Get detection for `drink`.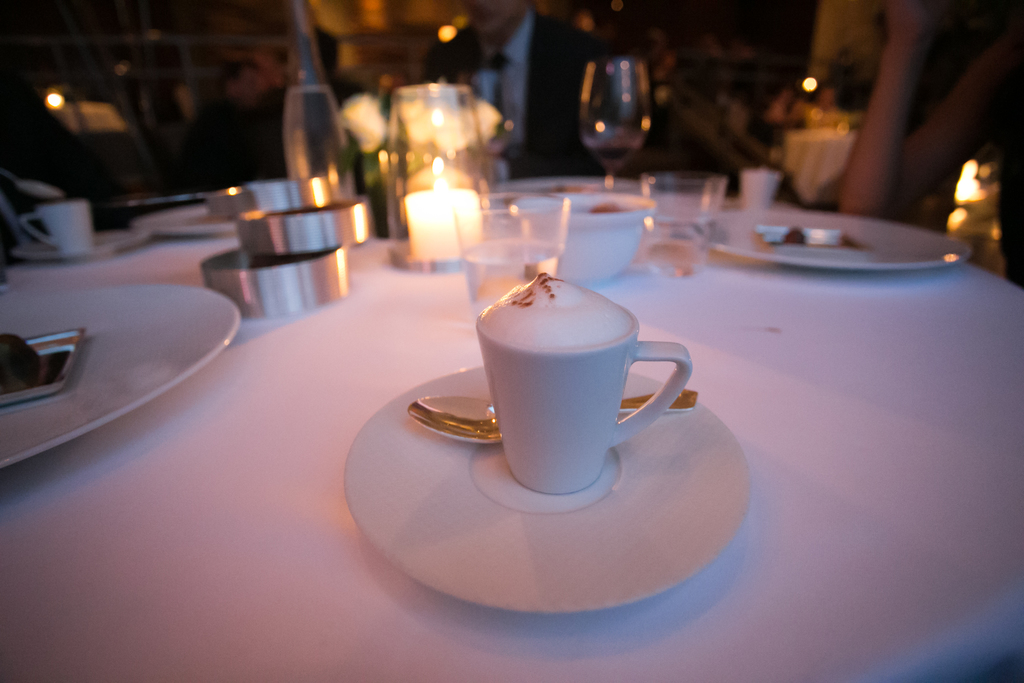
Detection: pyautogui.locateOnScreen(585, 58, 646, 215).
